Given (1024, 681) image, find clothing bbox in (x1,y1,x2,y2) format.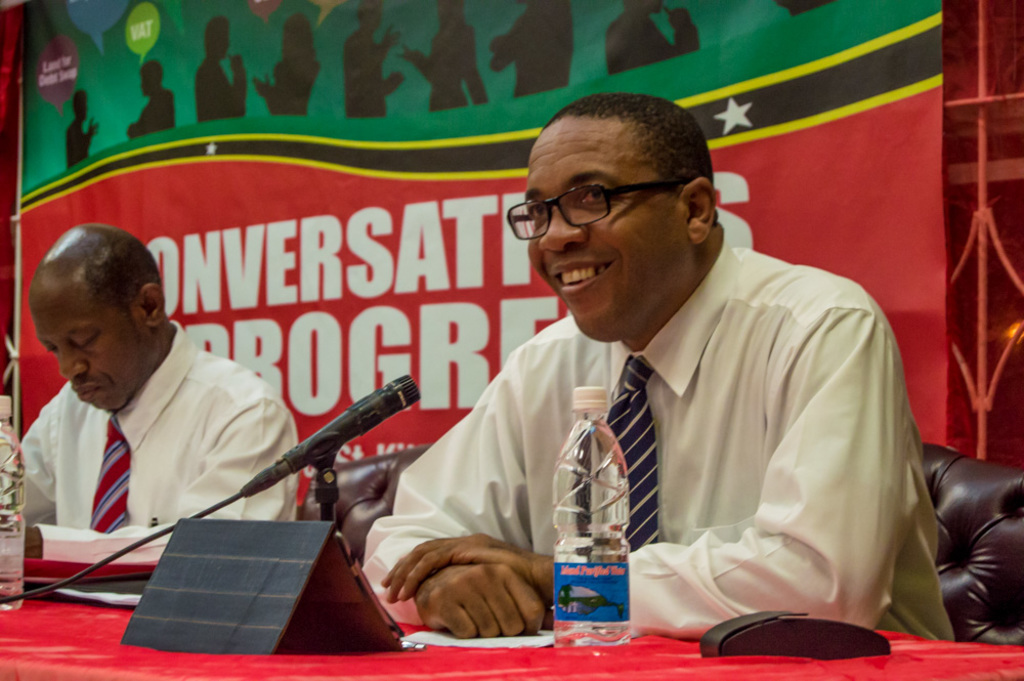
(17,316,301,580).
